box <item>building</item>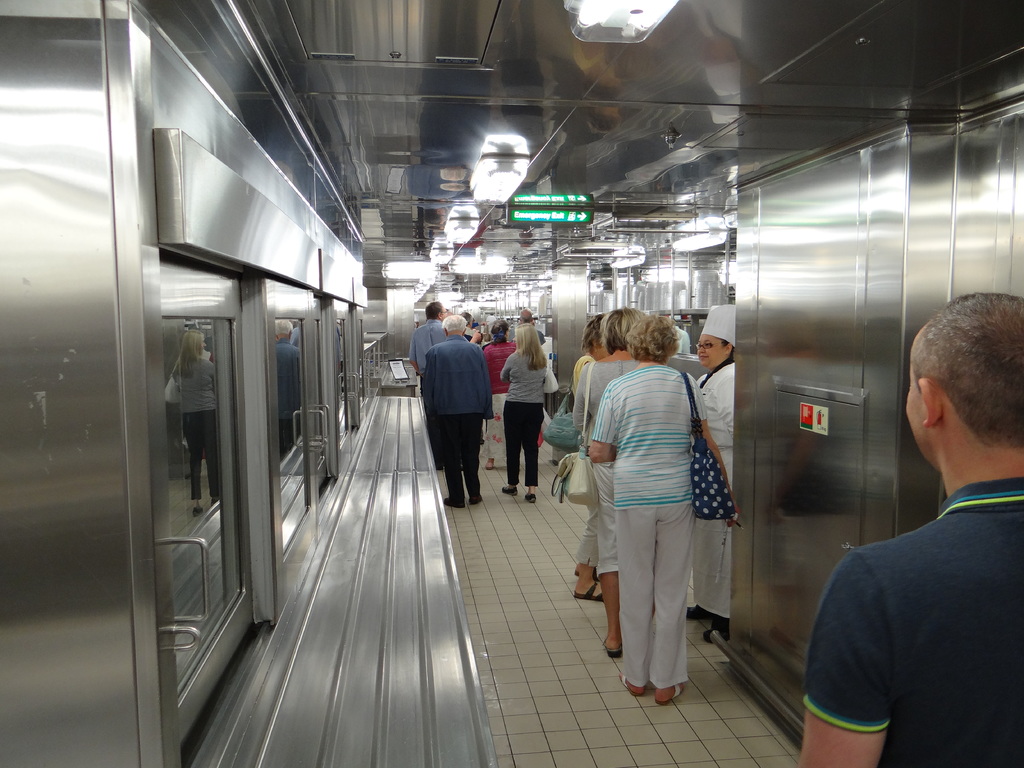
[left=0, top=0, right=1023, bottom=767]
